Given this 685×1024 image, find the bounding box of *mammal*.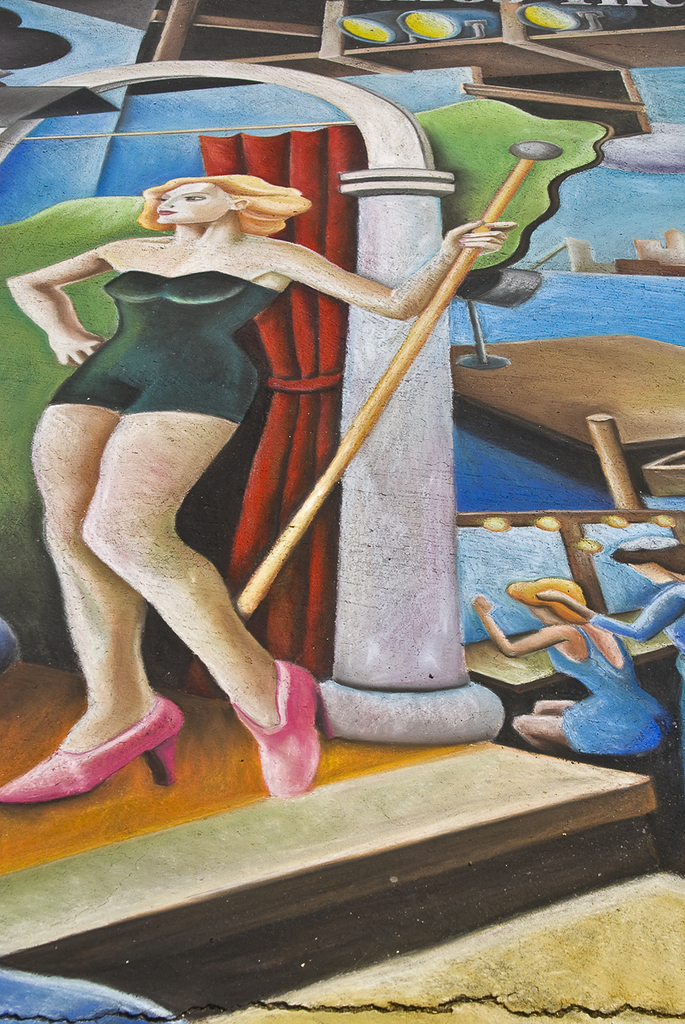
box(31, 147, 564, 814).
